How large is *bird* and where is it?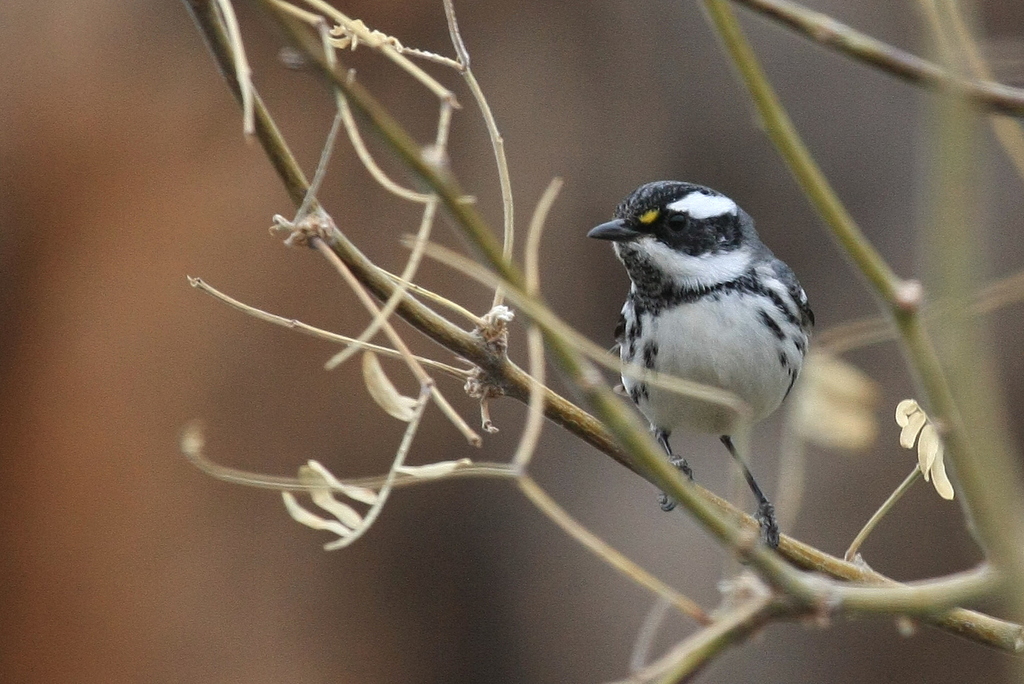
Bounding box: 586 171 821 508.
